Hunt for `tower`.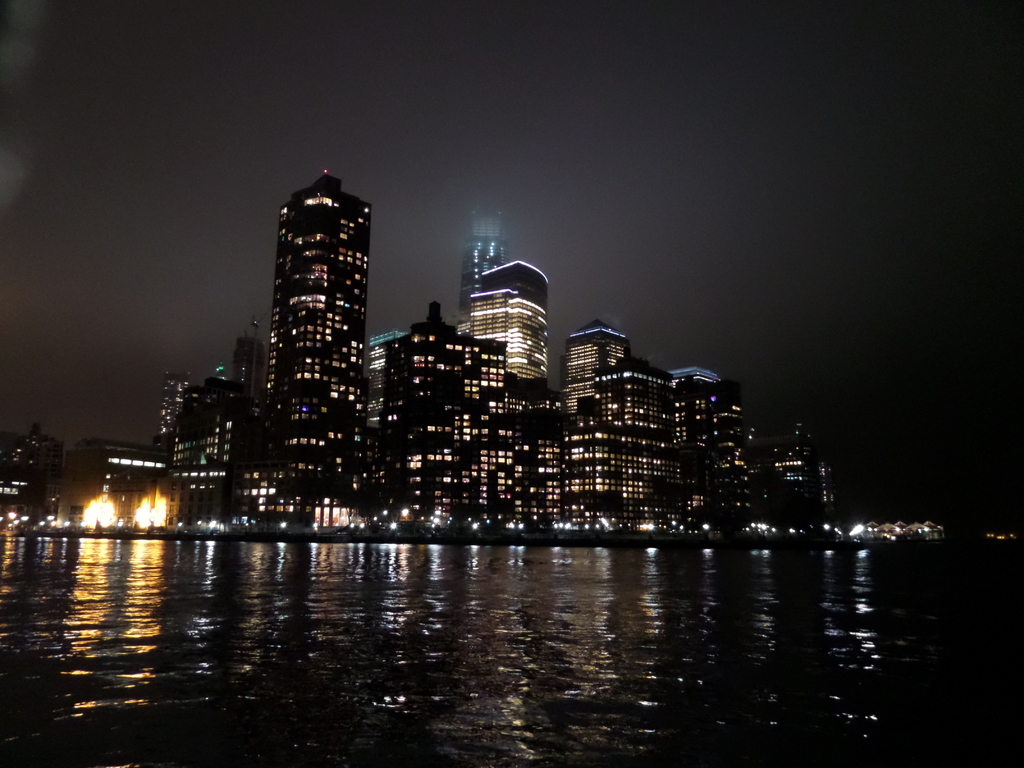
Hunted down at box(508, 406, 586, 528).
